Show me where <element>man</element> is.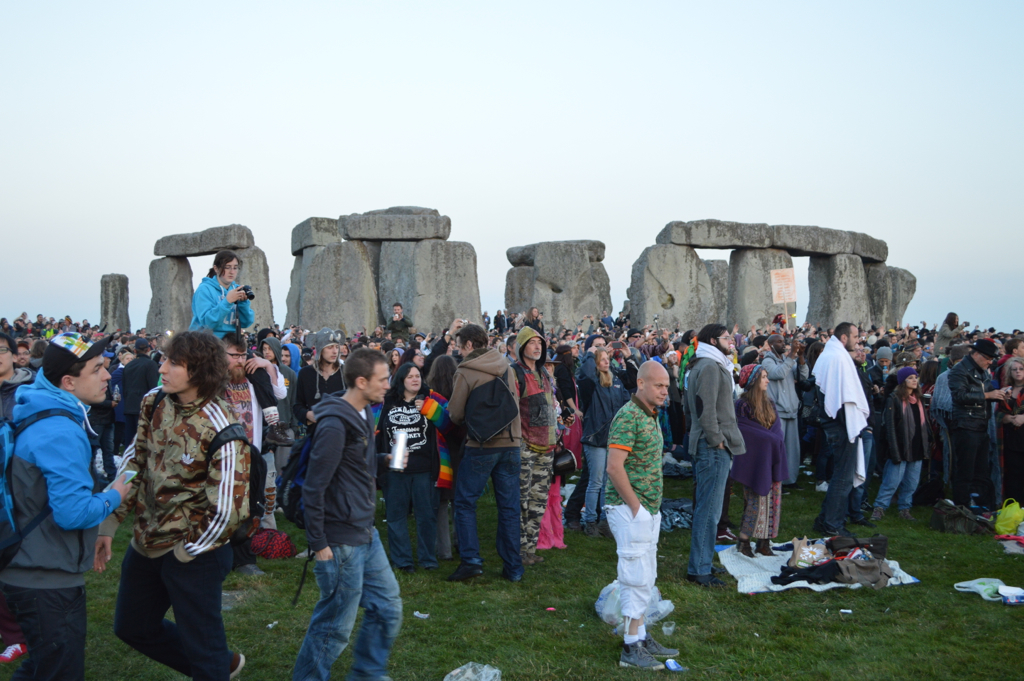
<element>man</element> is at bbox(213, 329, 265, 564).
